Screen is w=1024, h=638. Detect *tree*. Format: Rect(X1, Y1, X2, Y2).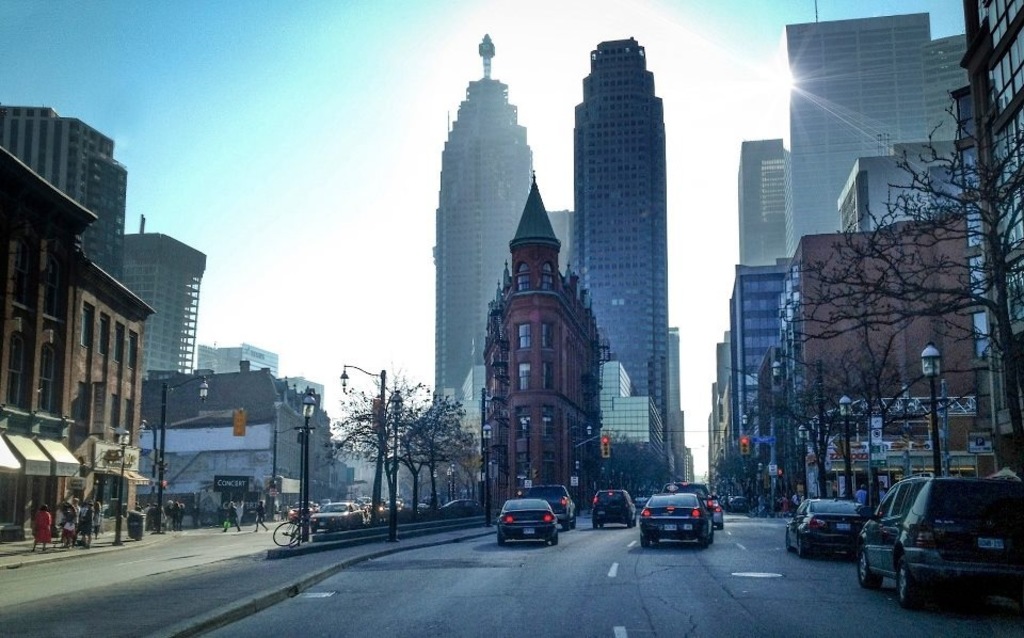
Rect(769, 142, 993, 491).
